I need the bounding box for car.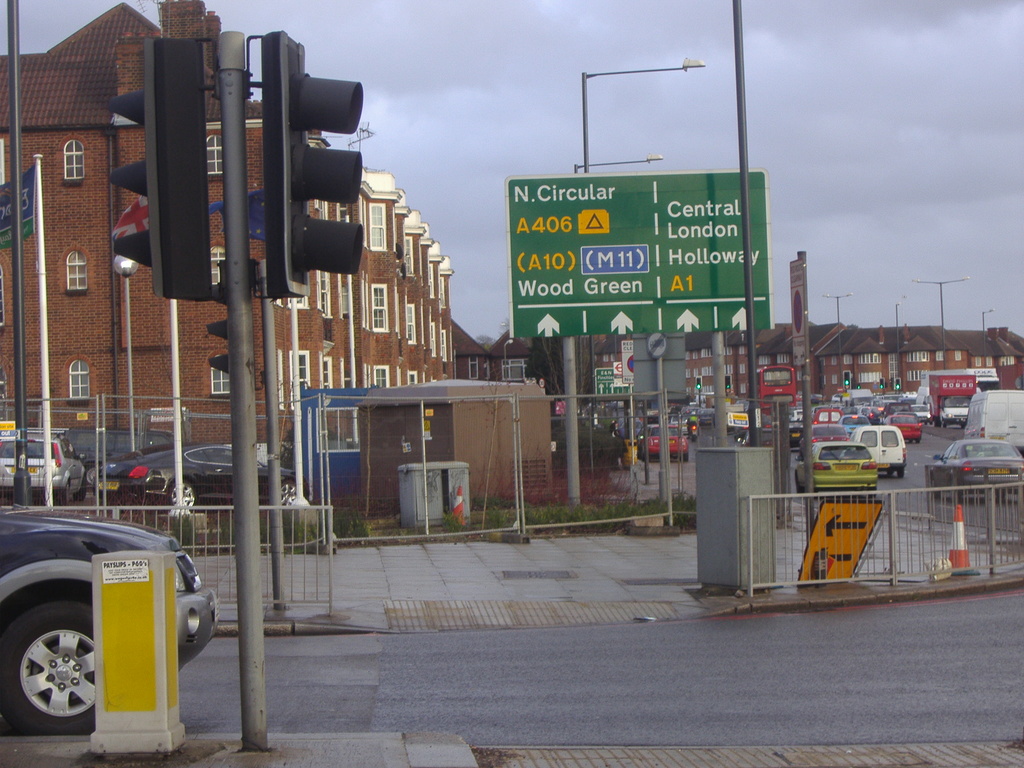
Here it is: (x1=634, y1=426, x2=689, y2=458).
